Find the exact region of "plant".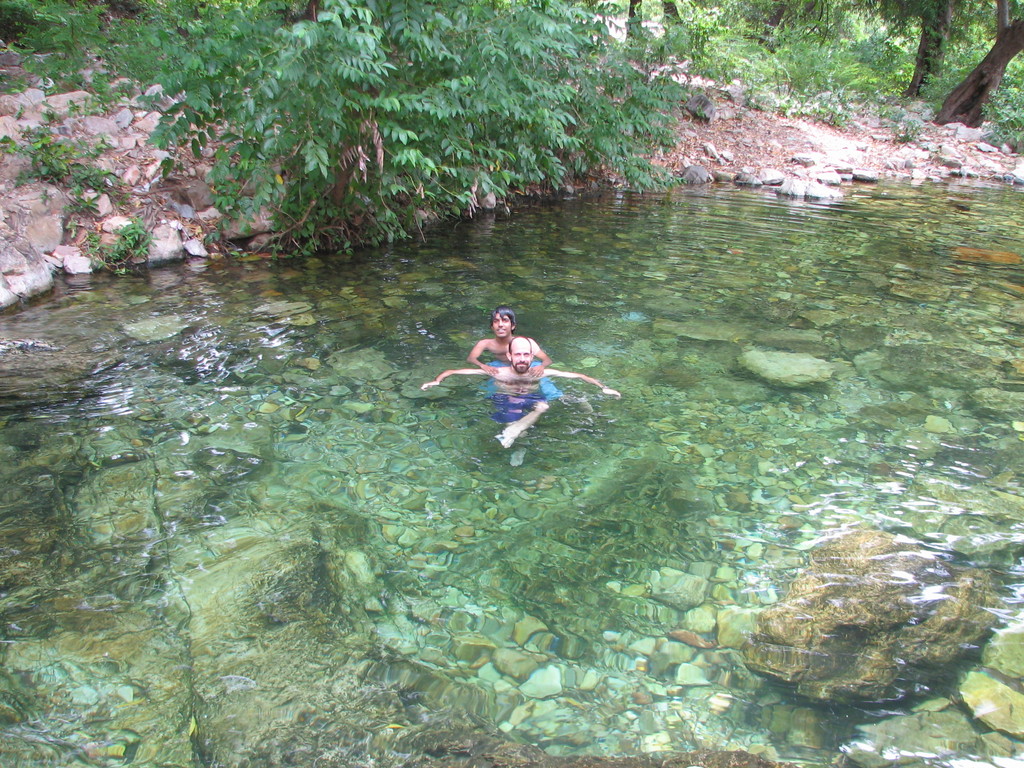
Exact region: left=975, top=31, right=1023, bottom=168.
